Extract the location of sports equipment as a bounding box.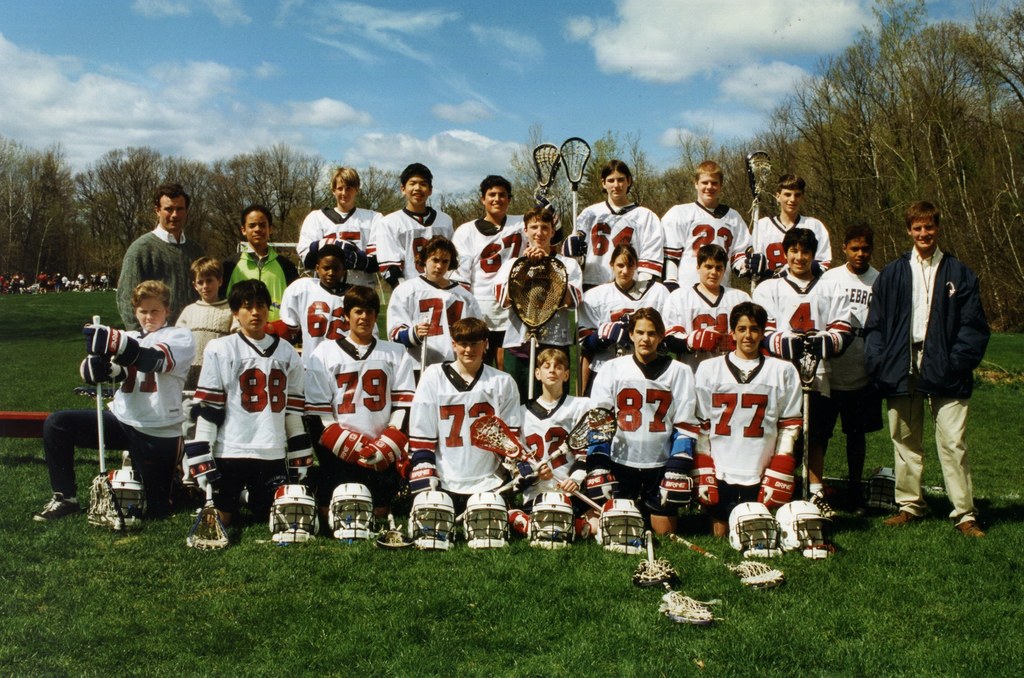
select_region(465, 490, 517, 549).
